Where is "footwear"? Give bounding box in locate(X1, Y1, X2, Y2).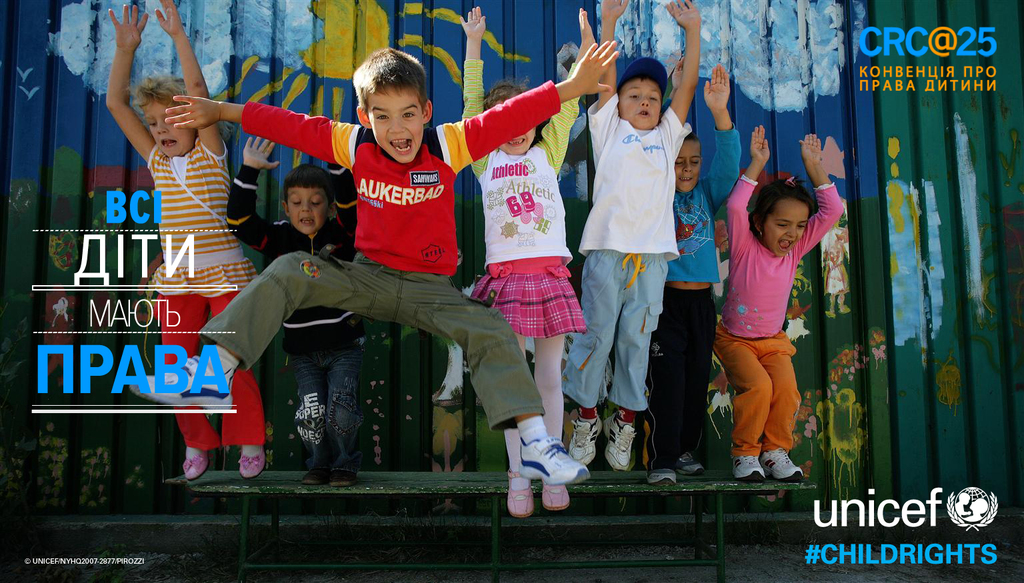
locate(565, 416, 603, 464).
